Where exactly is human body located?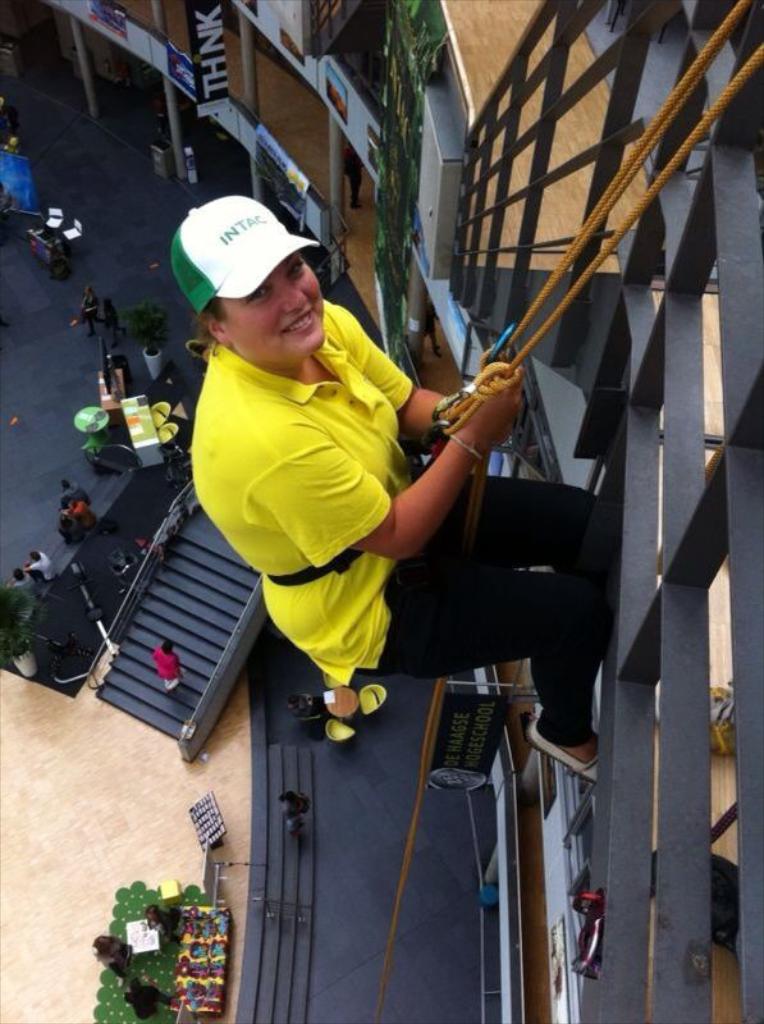
Its bounding box is select_region(171, 189, 612, 785).
